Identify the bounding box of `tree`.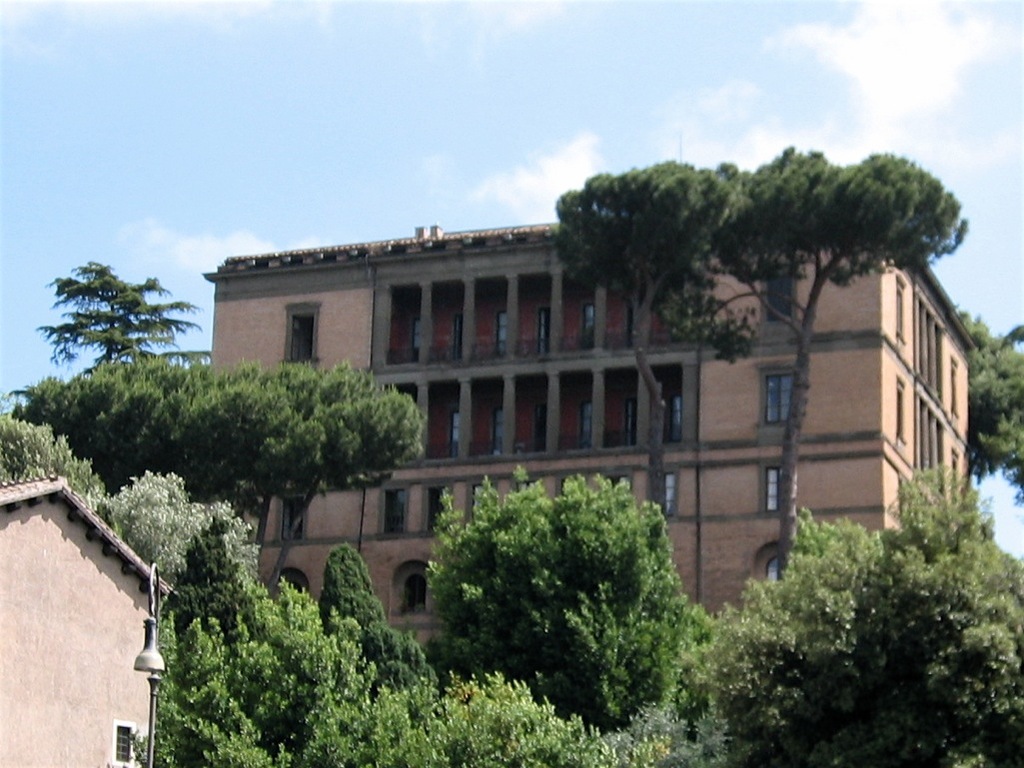
detection(24, 259, 211, 380).
